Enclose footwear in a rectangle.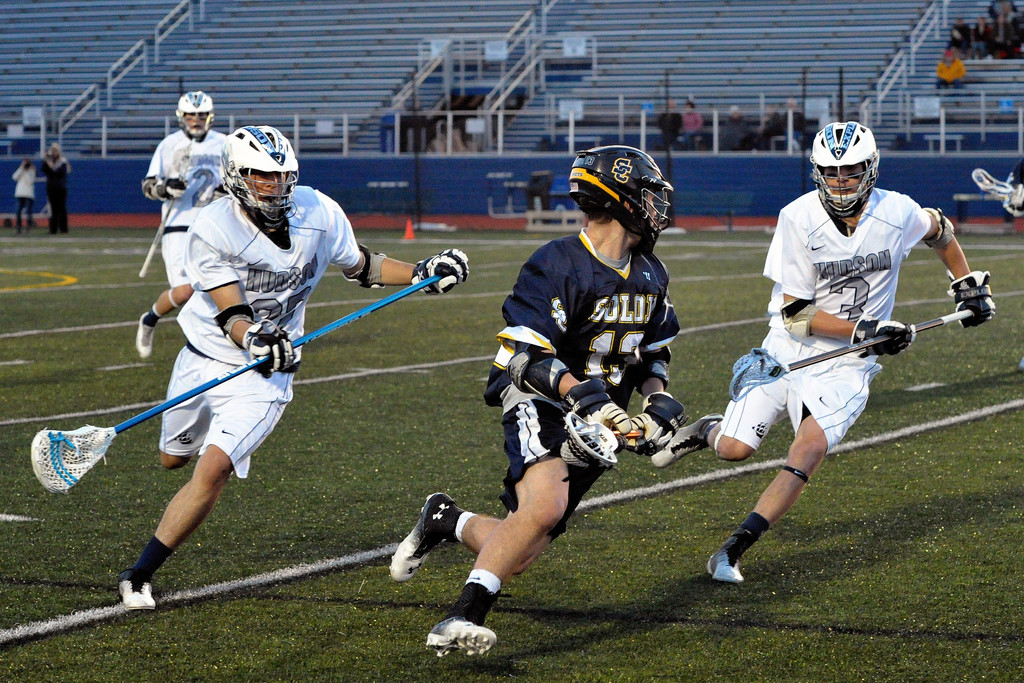
x1=703 y1=525 x2=746 y2=586.
